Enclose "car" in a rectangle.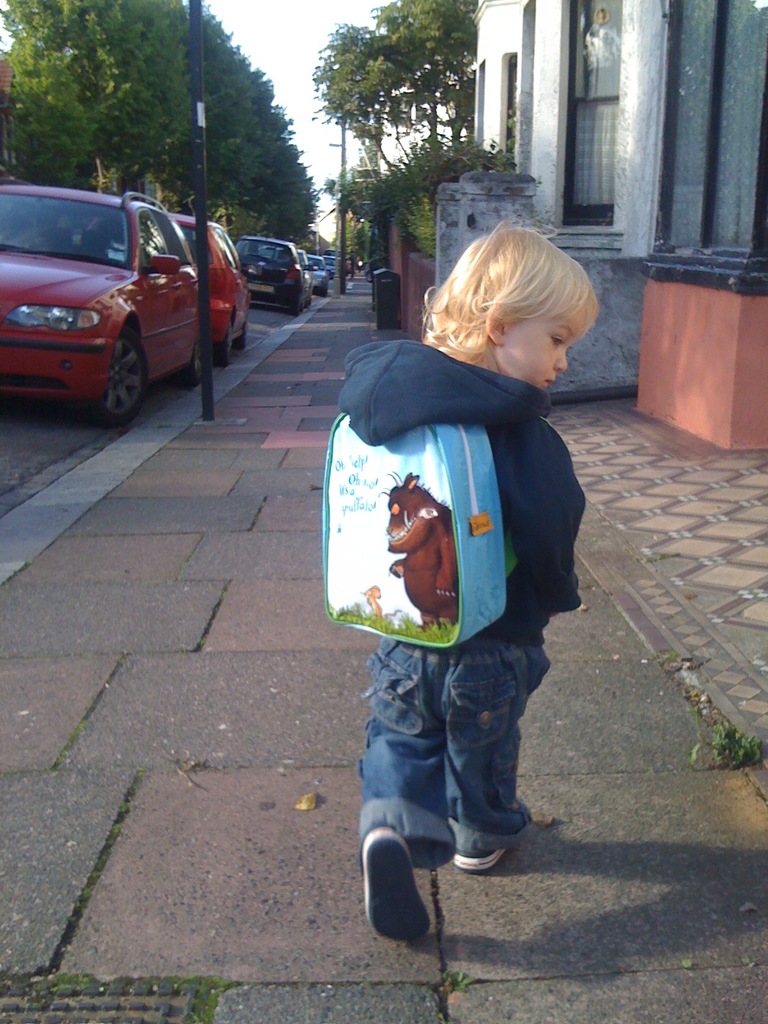
locate(295, 252, 326, 299).
